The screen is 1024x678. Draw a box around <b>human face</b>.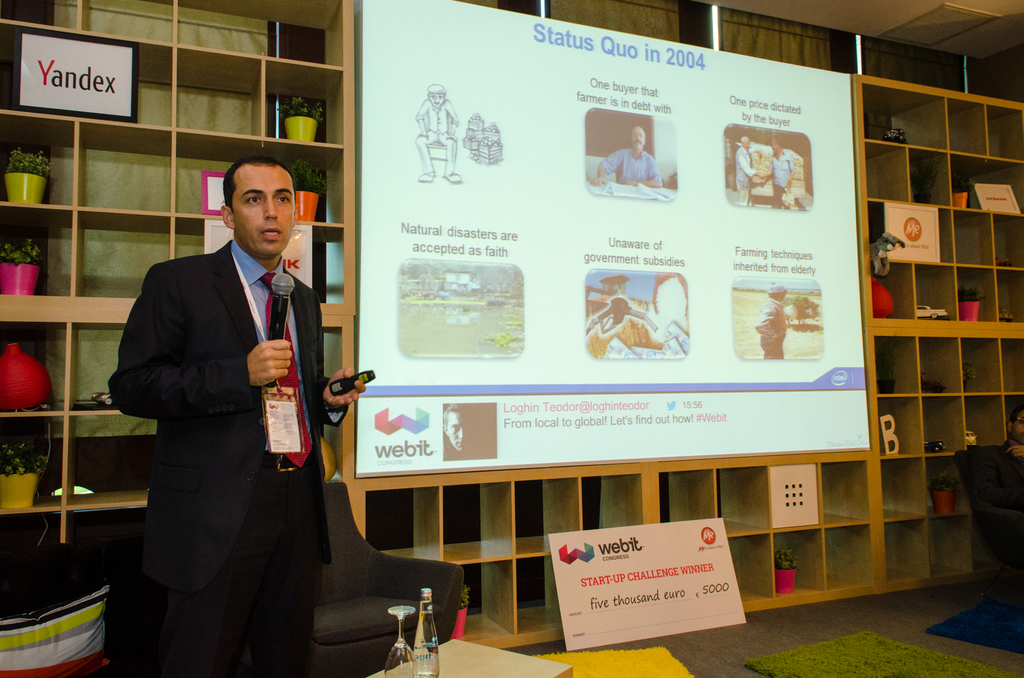
box=[446, 412, 468, 454].
